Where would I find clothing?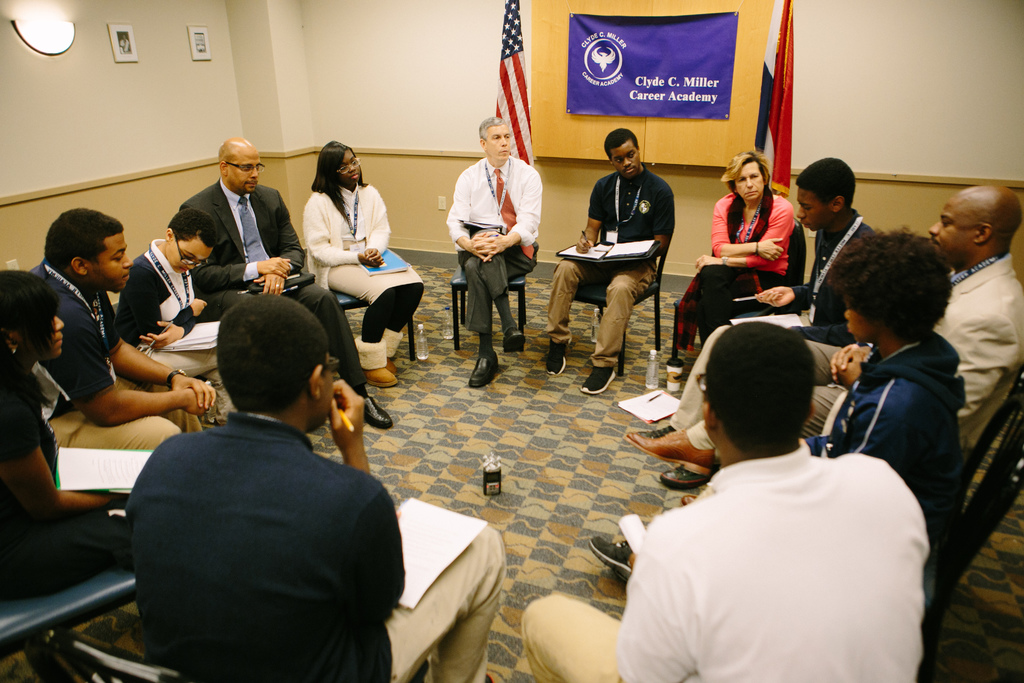
At left=303, top=181, right=425, bottom=370.
